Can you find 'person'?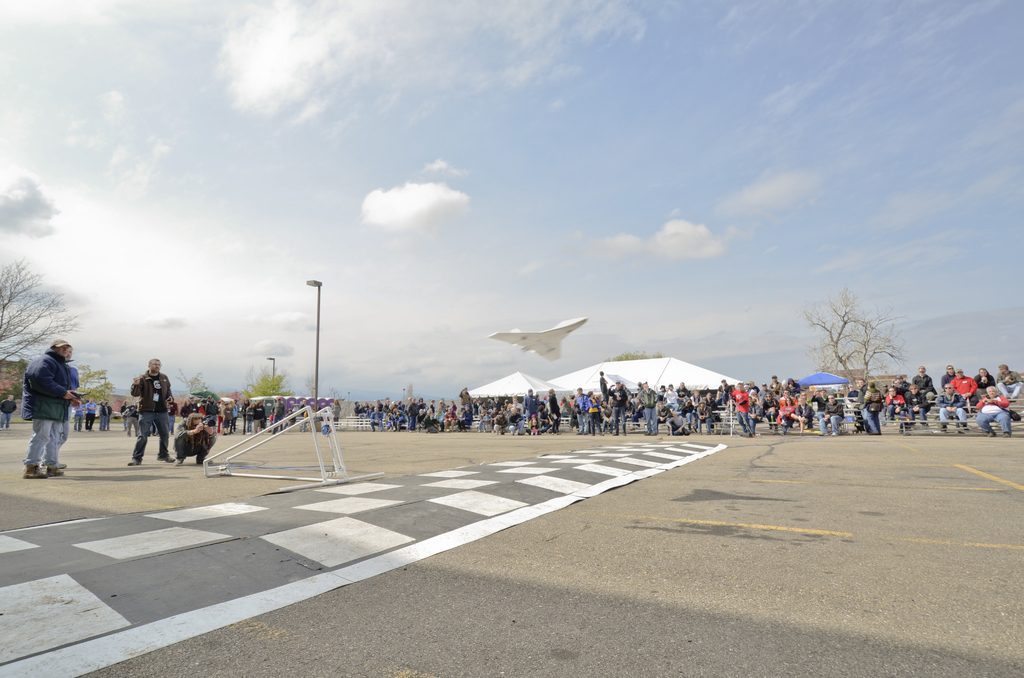
Yes, bounding box: {"x1": 38, "y1": 346, "x2": 80, "y2": 470}.
